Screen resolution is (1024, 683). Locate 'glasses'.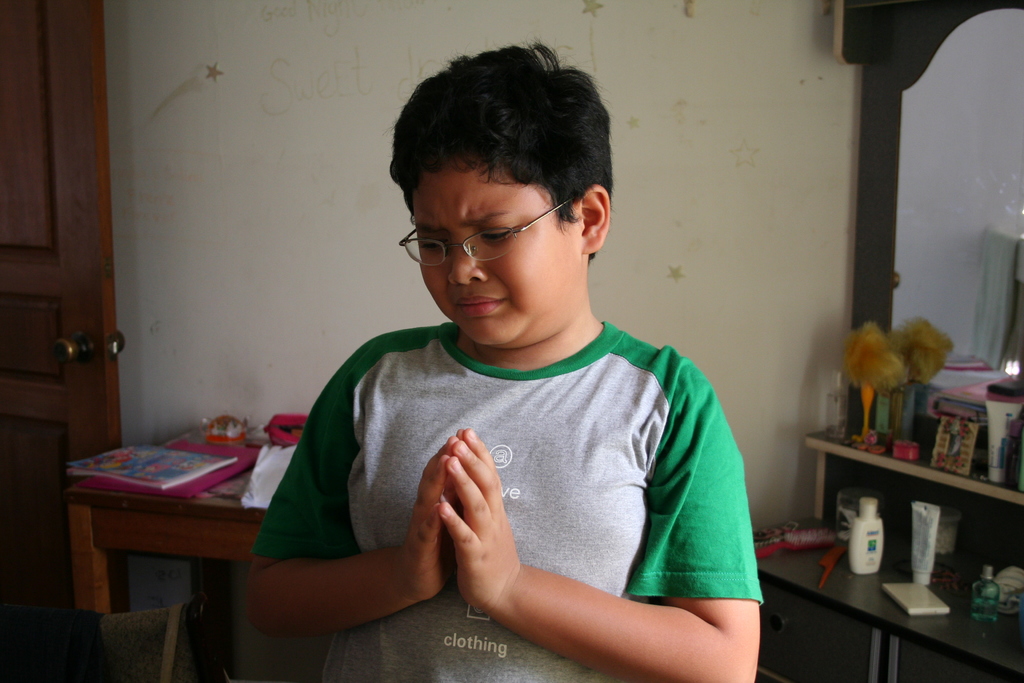
select_region(399, 194, 590, 268).
